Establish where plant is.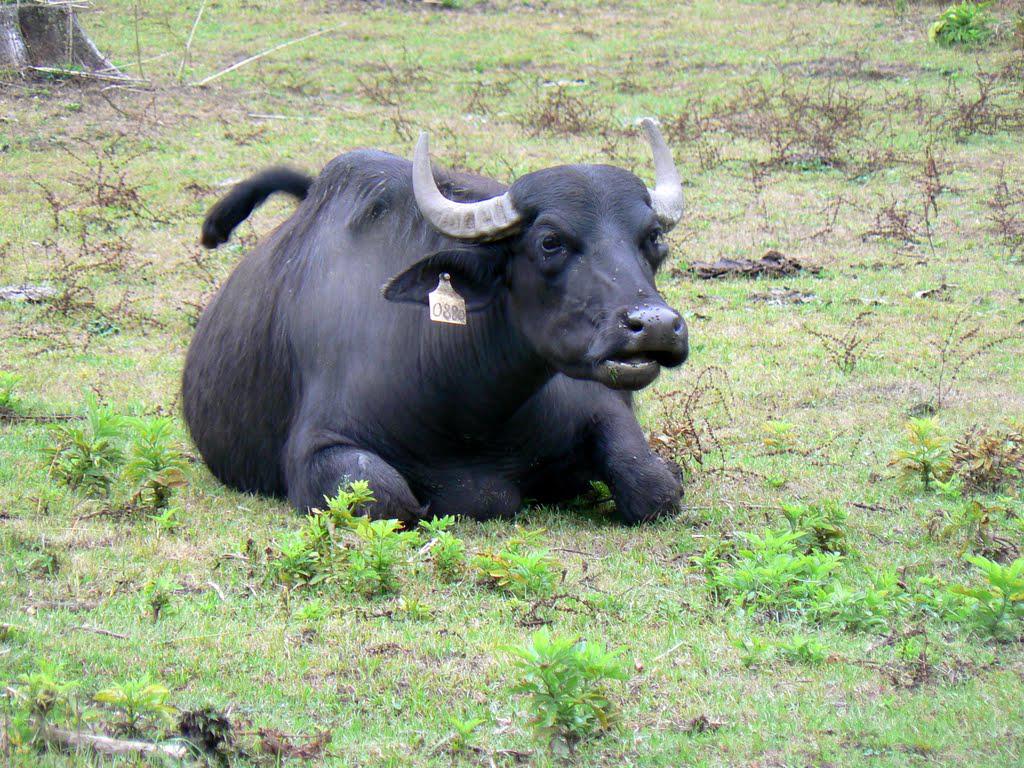
Established at BBox(49, 235, 101, 309).
